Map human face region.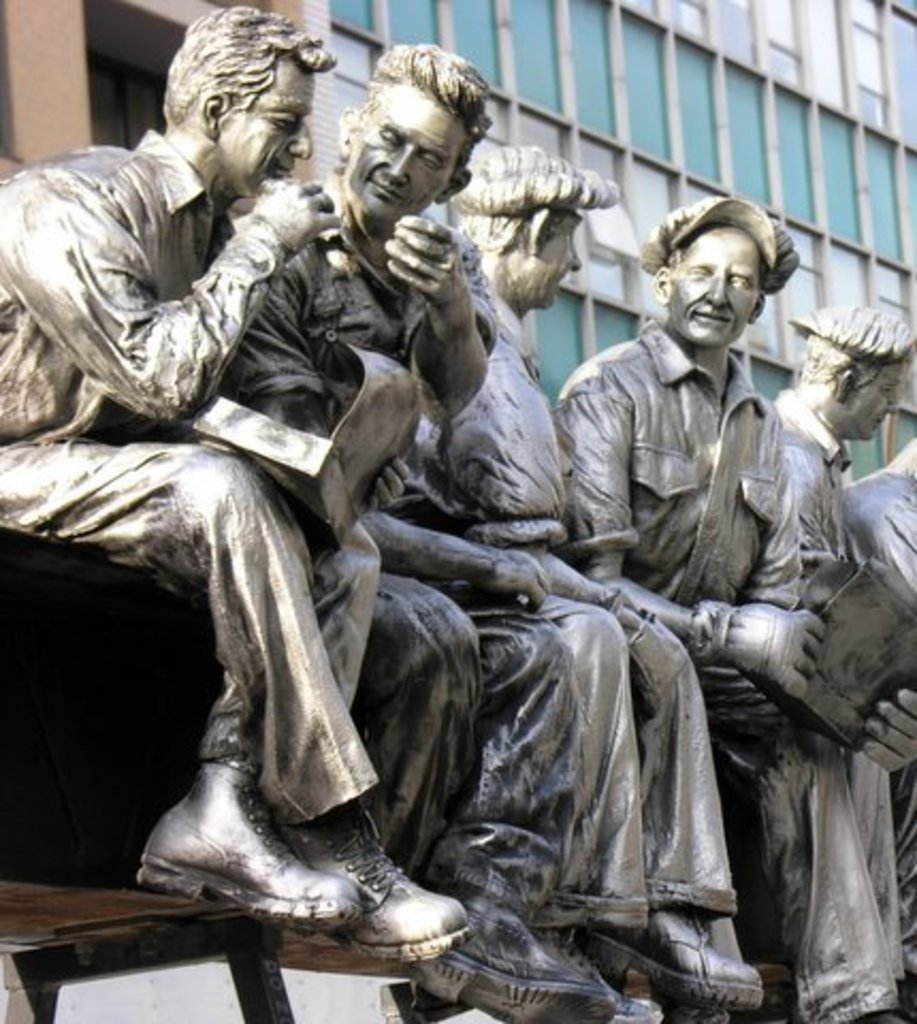
Mapped to detection(674, 218, 755, 354).
